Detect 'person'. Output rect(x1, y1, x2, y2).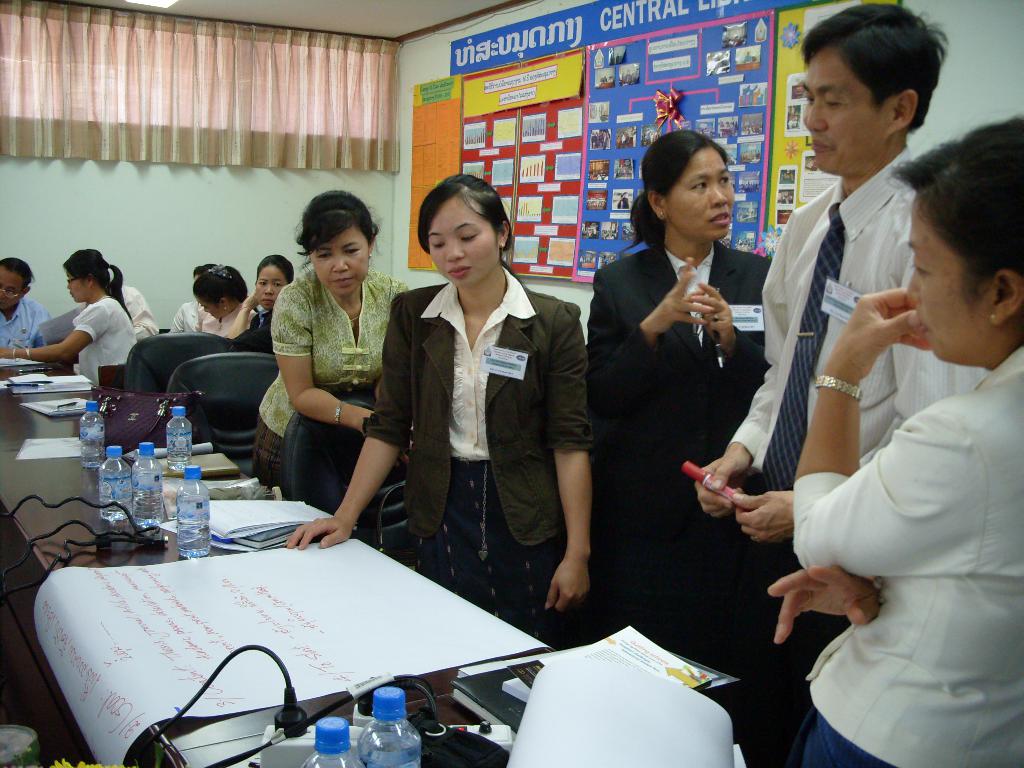
rect(283, 171, 588, 647).
